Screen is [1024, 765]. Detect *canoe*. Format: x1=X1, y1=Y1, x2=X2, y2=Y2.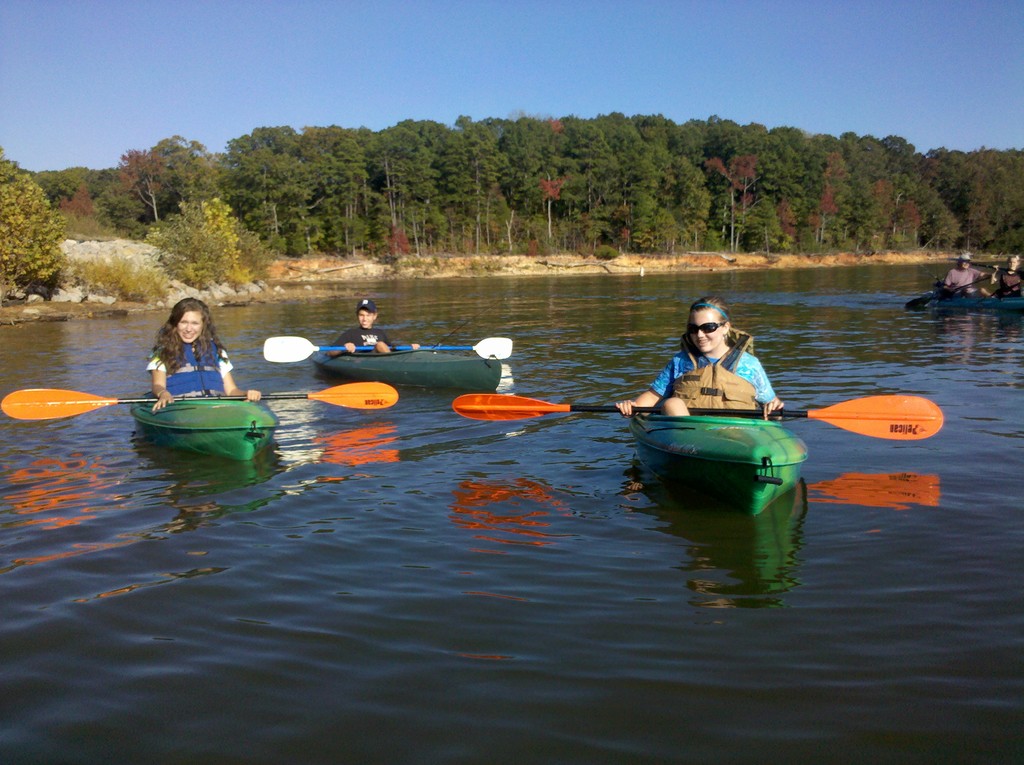
x1=620, y1=389, x2=820, y2=495.
